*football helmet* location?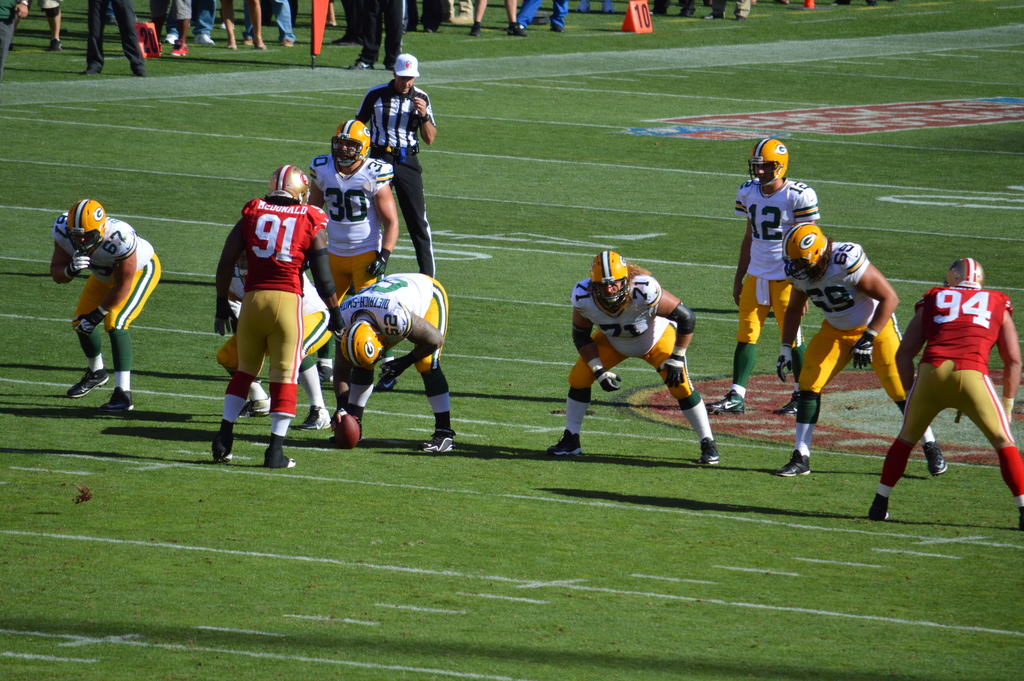
{"x1": 748, "y1": 140, "x2": 793, "y2": 186}
